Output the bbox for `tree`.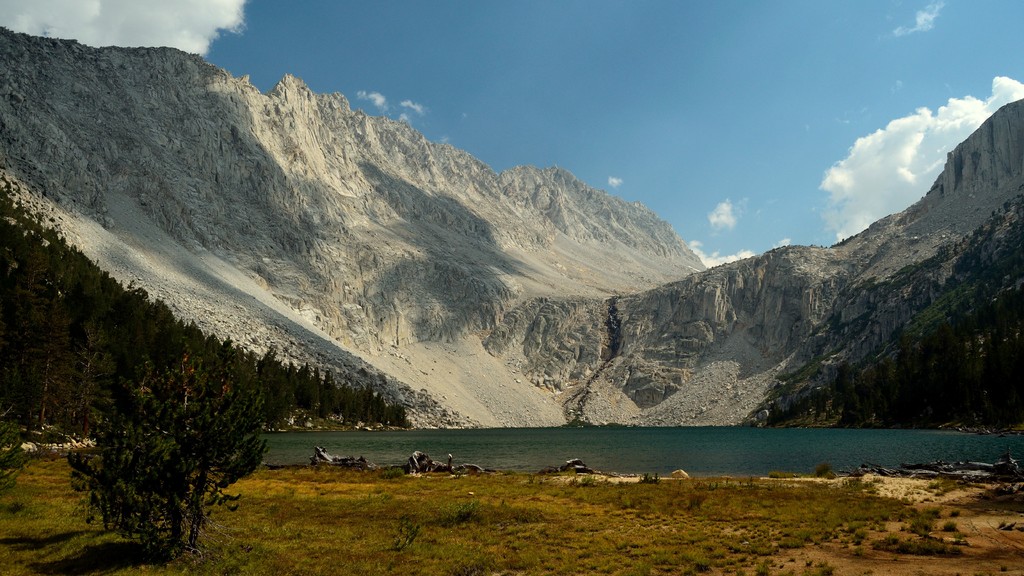
[x1=67, y1=291, x2=264, y2=536].
